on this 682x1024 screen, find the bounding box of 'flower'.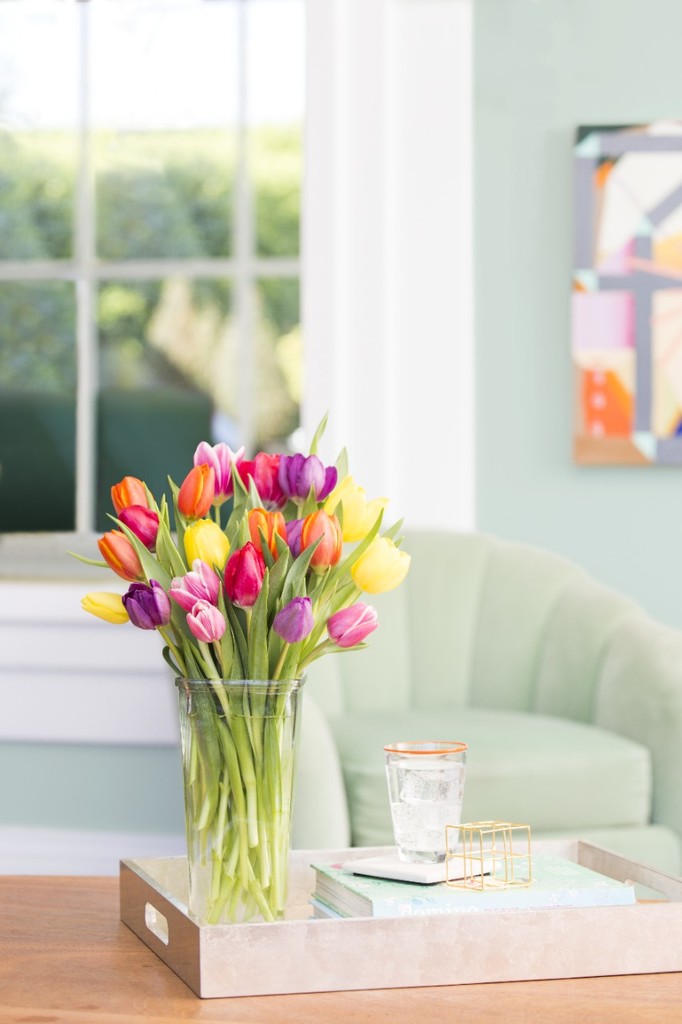
Bounding box: x1=276, y1=600, x2=315, y2=648.
